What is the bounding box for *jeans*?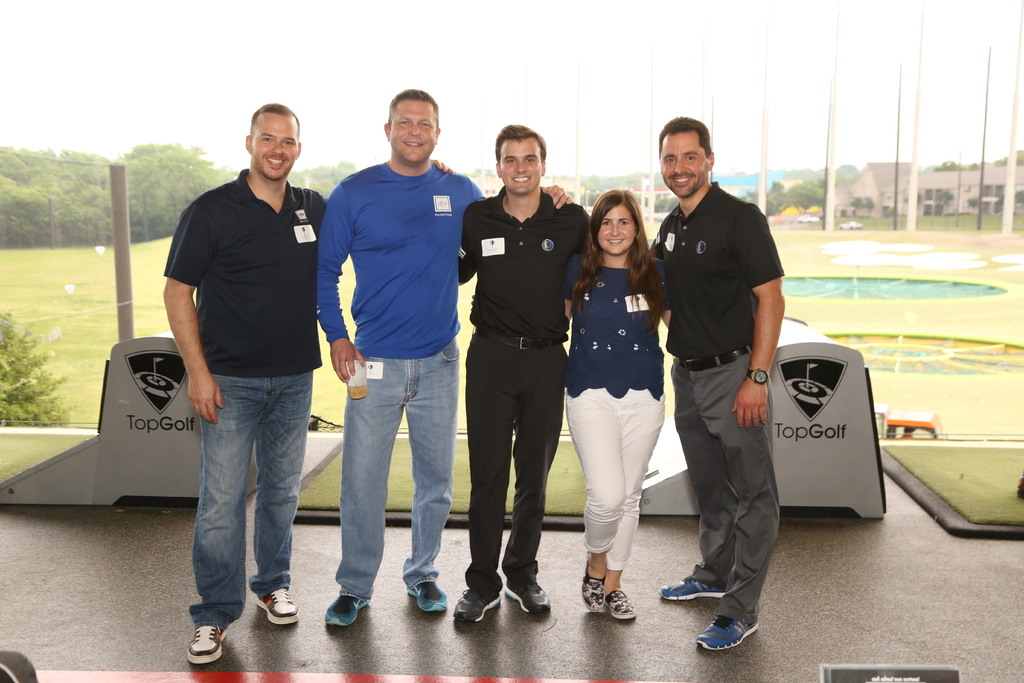
177/366/308/638.
